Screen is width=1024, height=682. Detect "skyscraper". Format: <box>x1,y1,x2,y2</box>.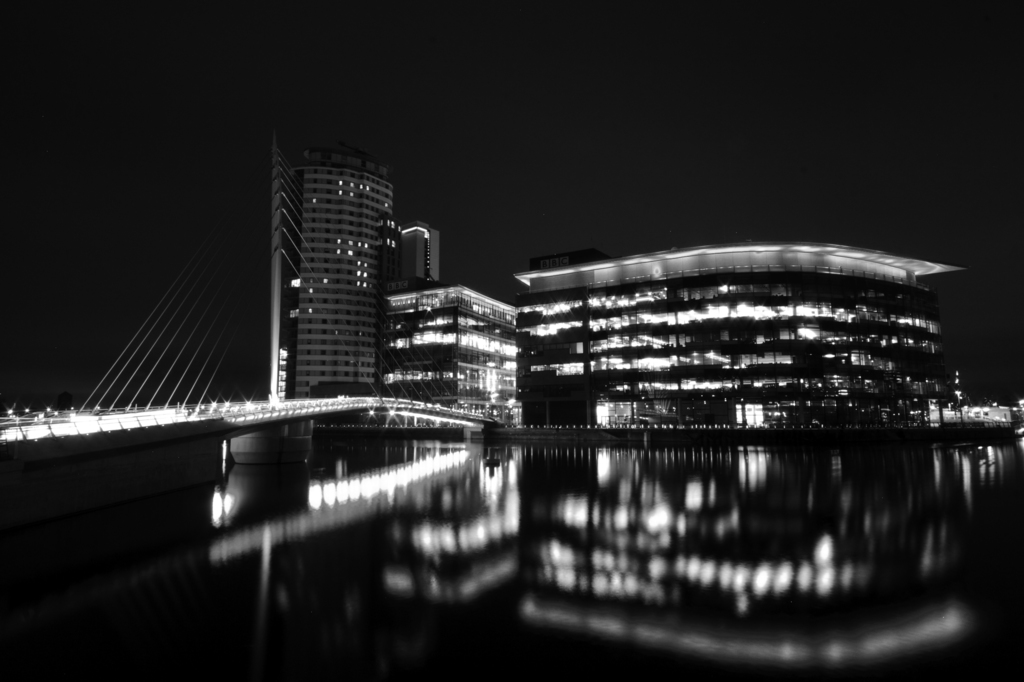
<box>378,207,443,296</box>.
